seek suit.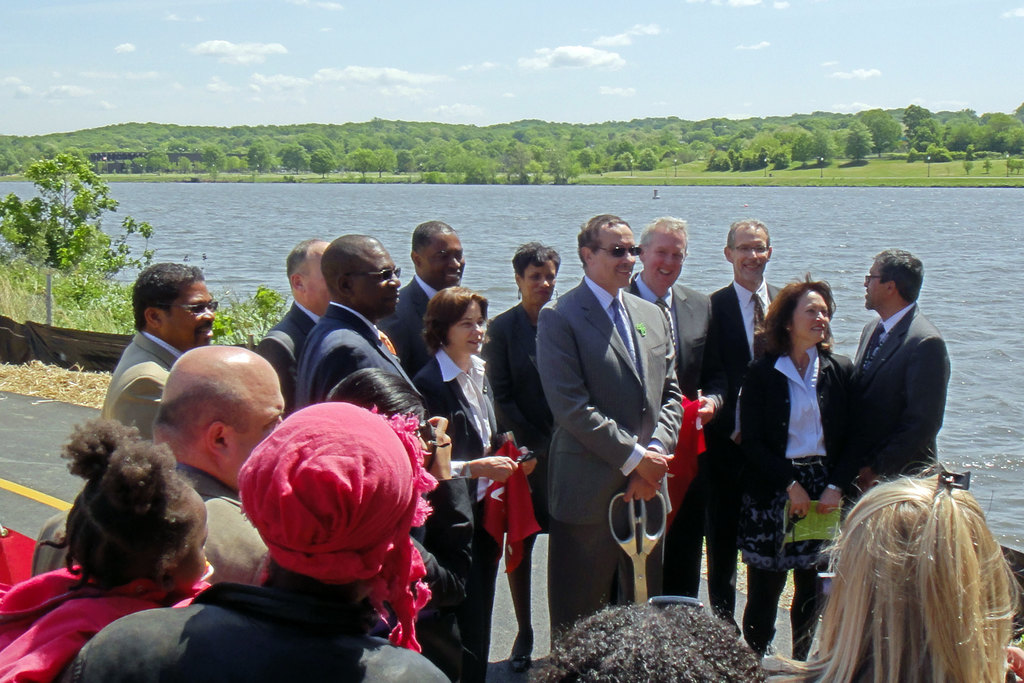
locate(499, 300, 551, 414).
